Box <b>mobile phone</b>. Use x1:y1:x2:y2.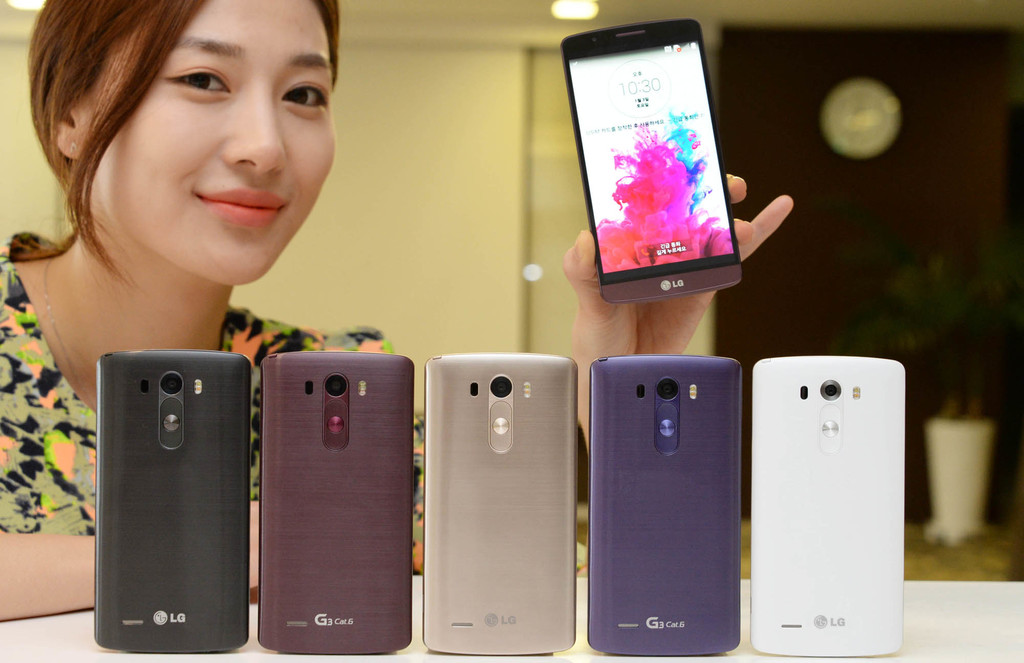
421:351:579:660.
